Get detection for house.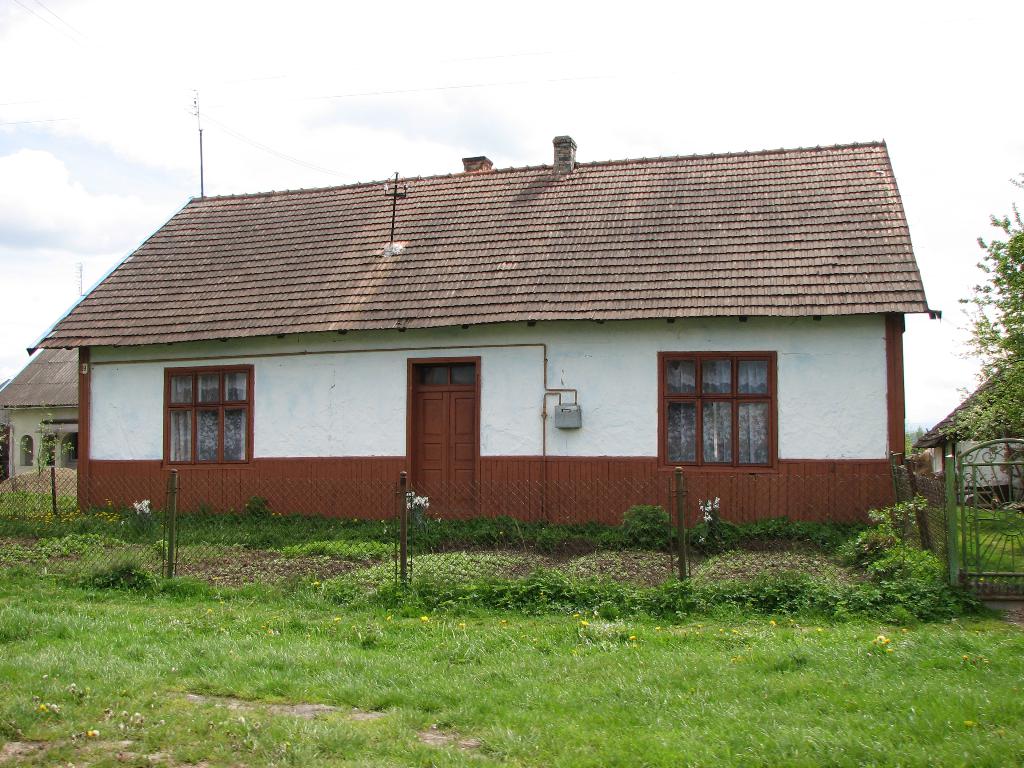
Detection: <bbox>0, 346, 75, 479</bbox>.
